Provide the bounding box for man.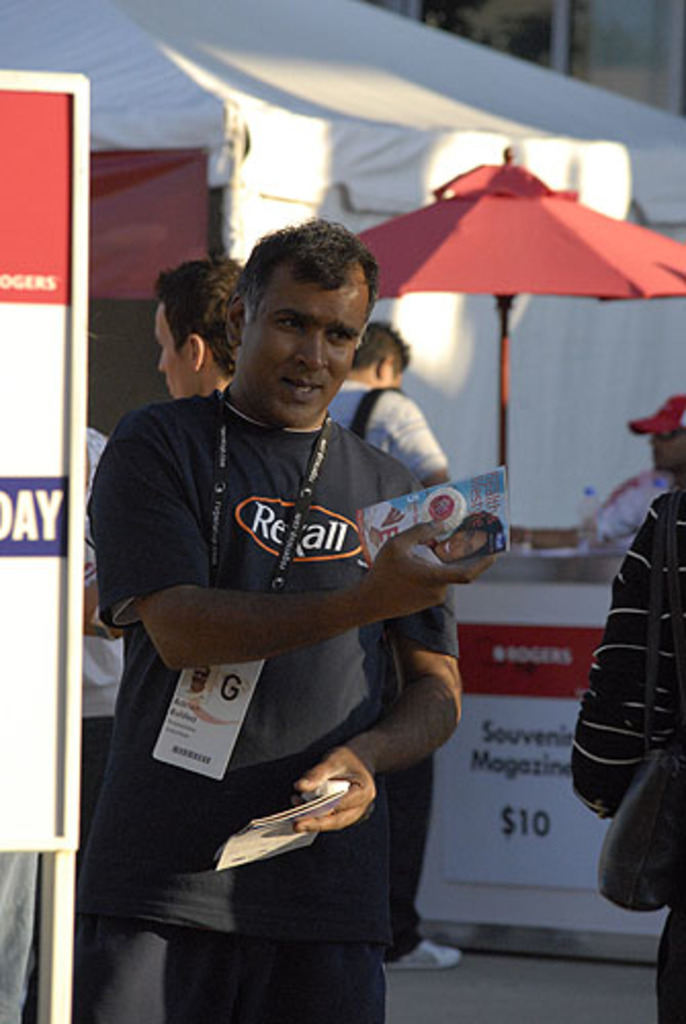
[152, 262, 240, 406].
